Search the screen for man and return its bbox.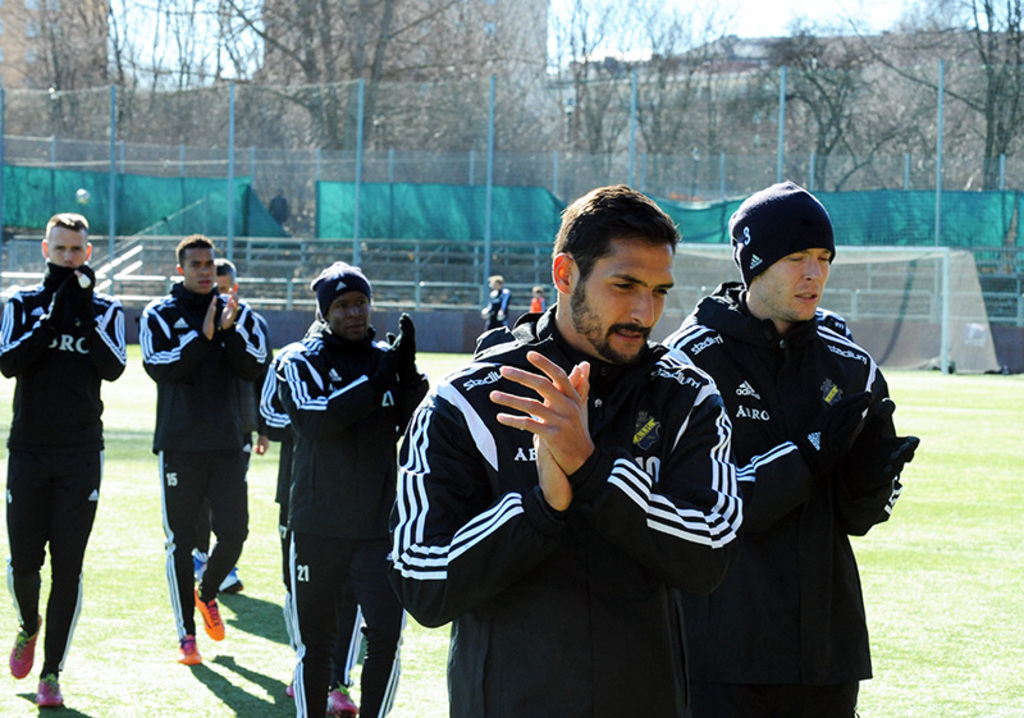
Found: left=259, top=264, right=428, bottom=717.
